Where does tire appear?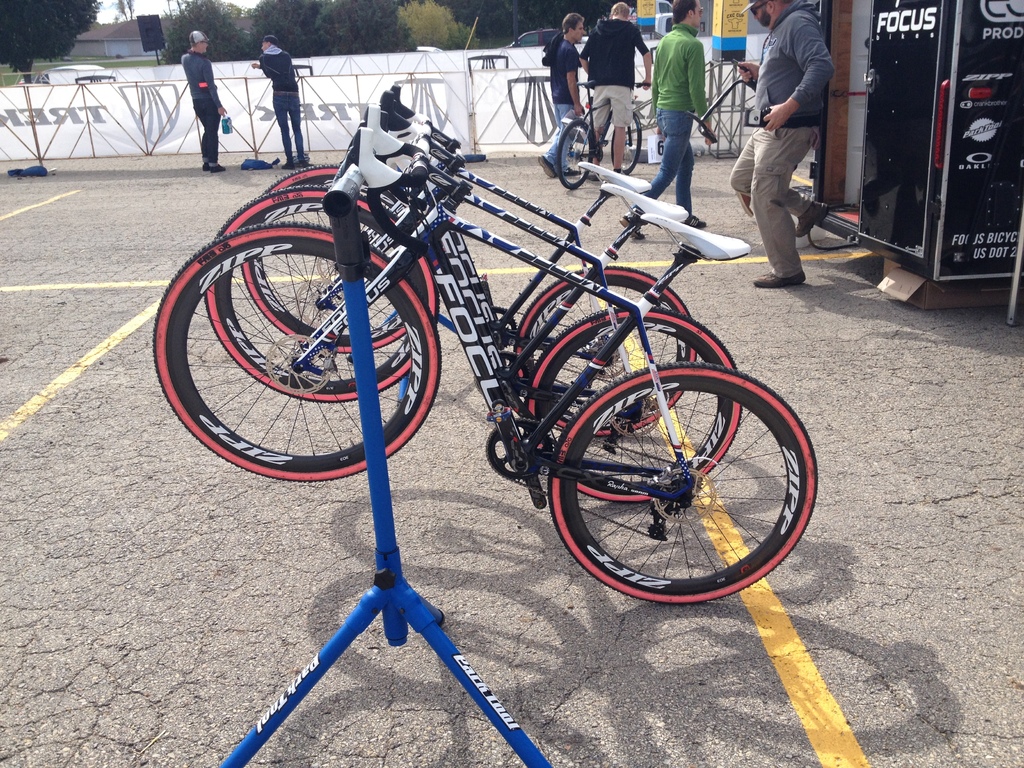
Appears at (left=513, top=266, right=697, bottom=434).
